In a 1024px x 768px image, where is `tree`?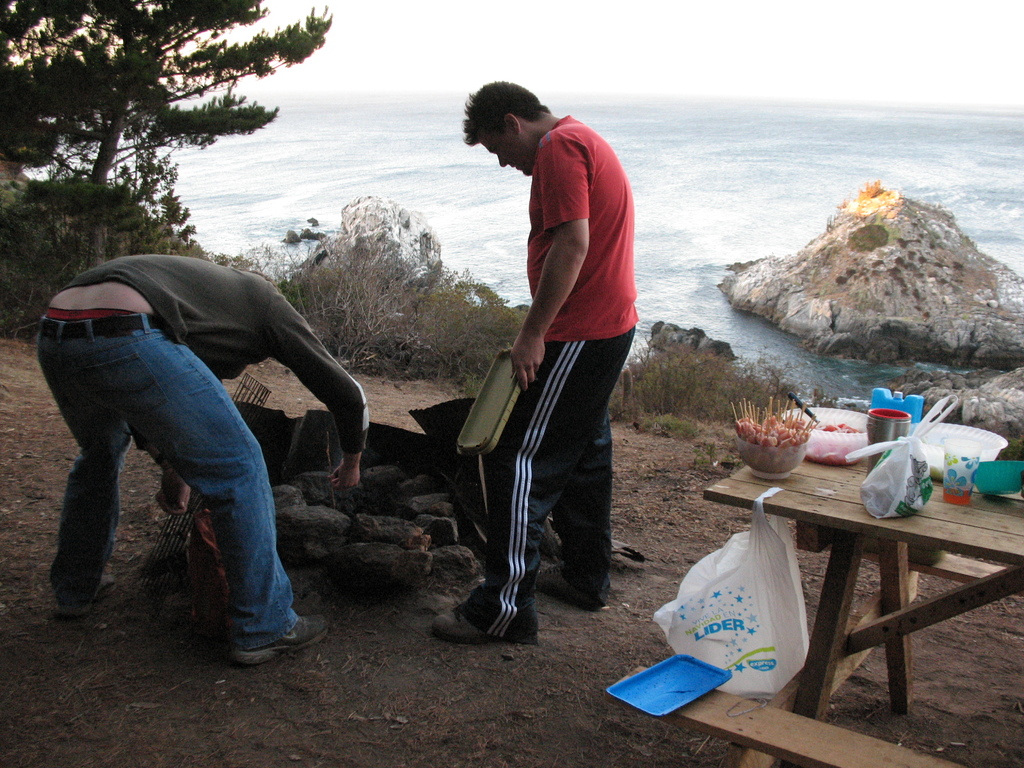
12,36,301,233.
